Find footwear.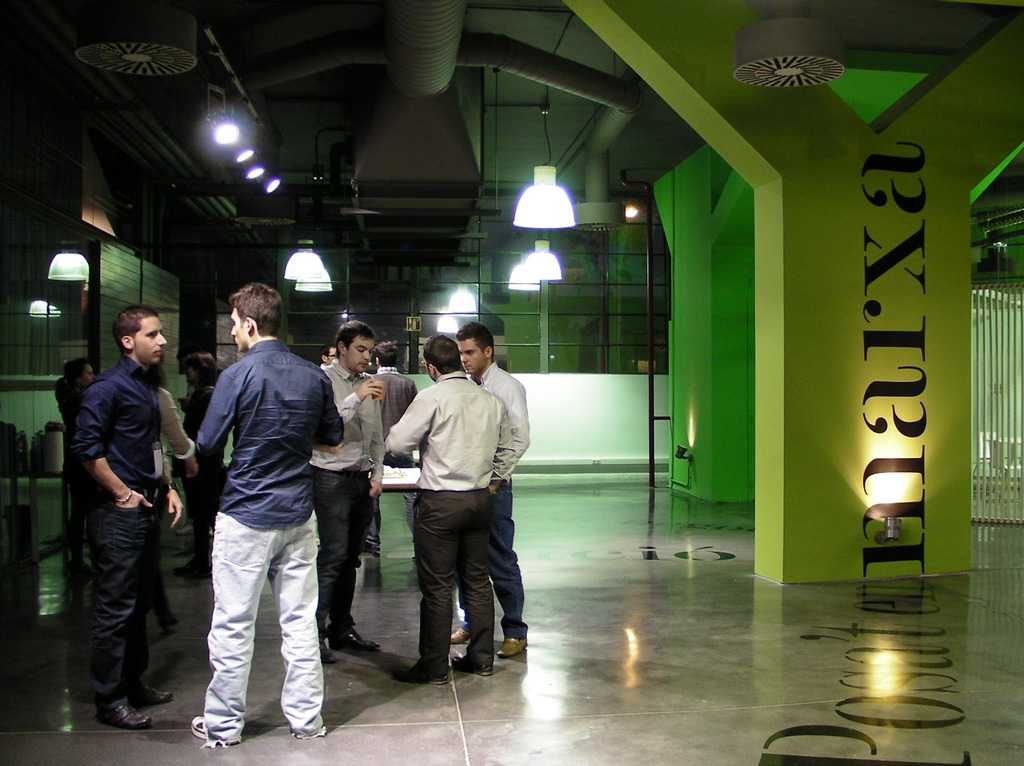
[129, 688, 168, 701].
